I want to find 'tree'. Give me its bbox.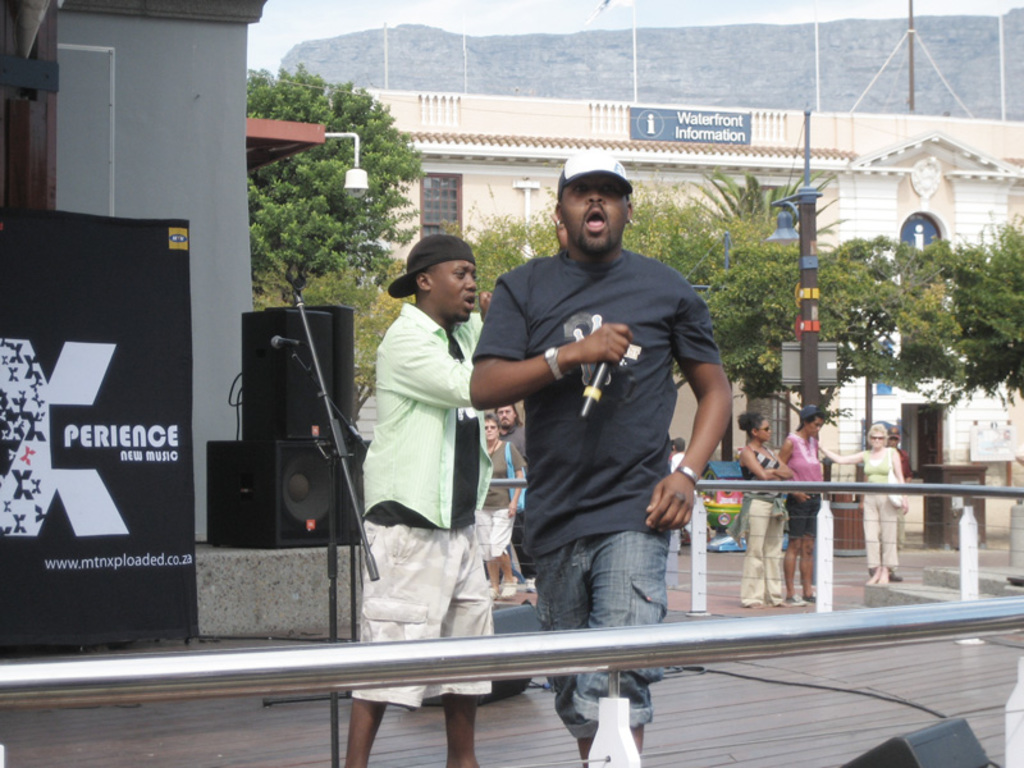
region(236, 56, 426, 310).
